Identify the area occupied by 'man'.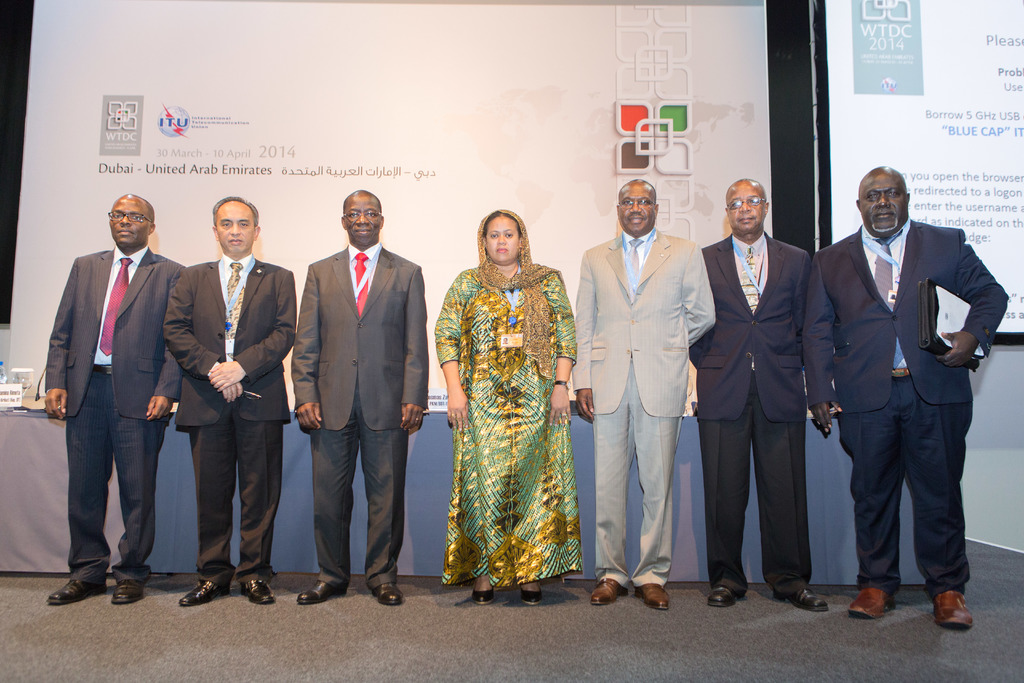
Area: [left=159, top=193, right=296, bottom=606].
